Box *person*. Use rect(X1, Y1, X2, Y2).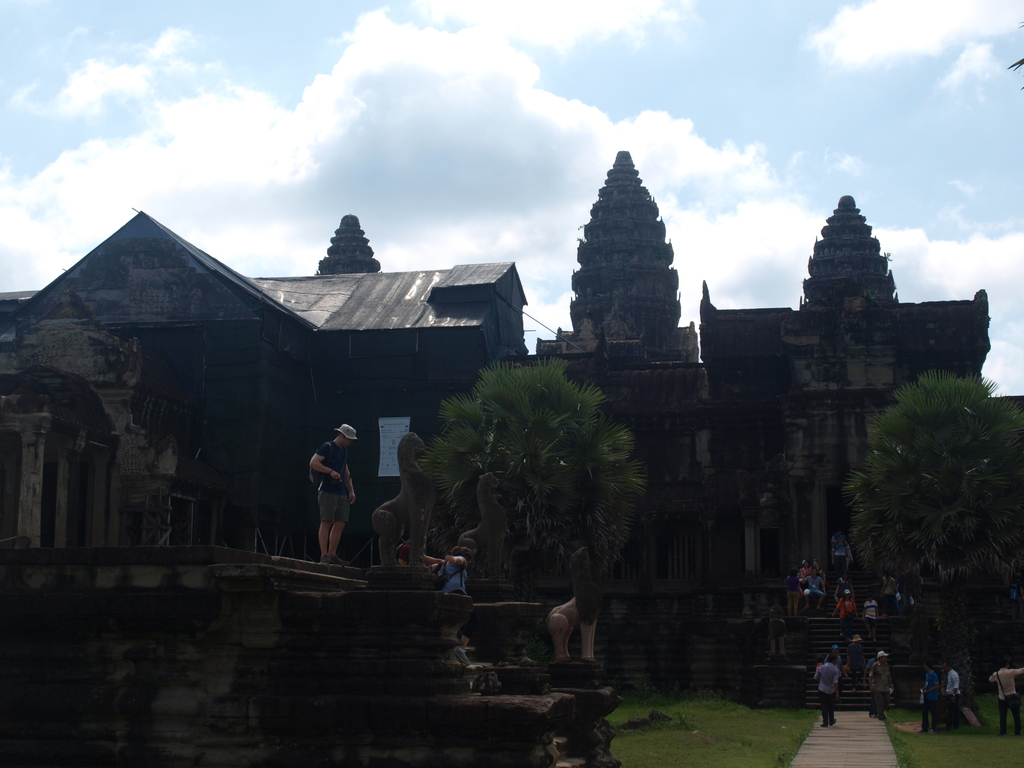
rect(941, 660, 959, 726).
